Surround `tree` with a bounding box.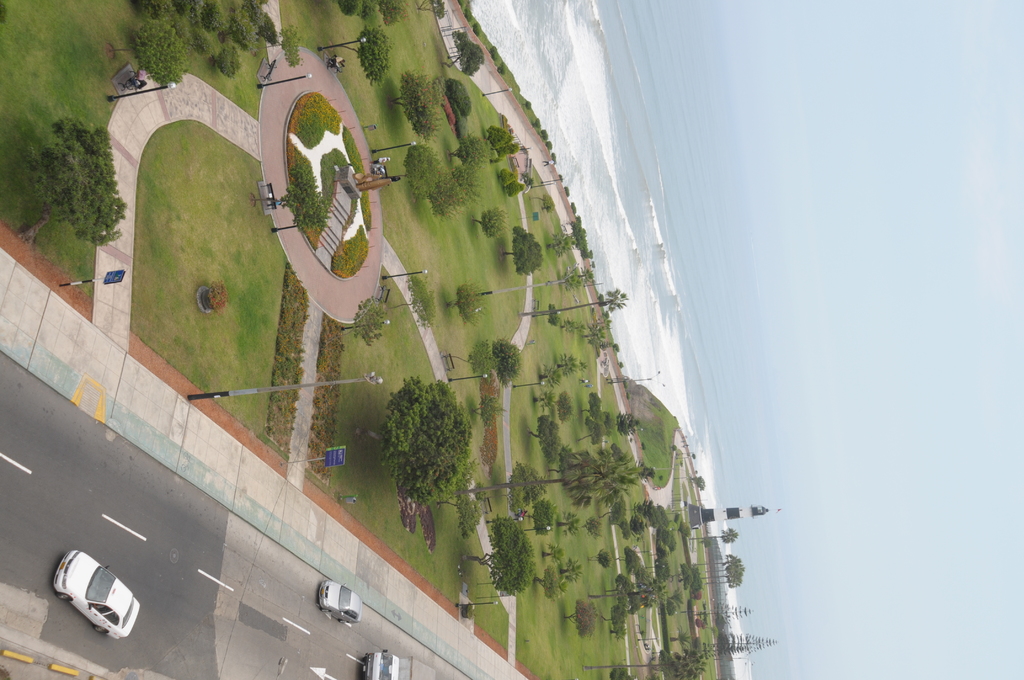
[x1=447, y1=33, x2=482, y2=77].
